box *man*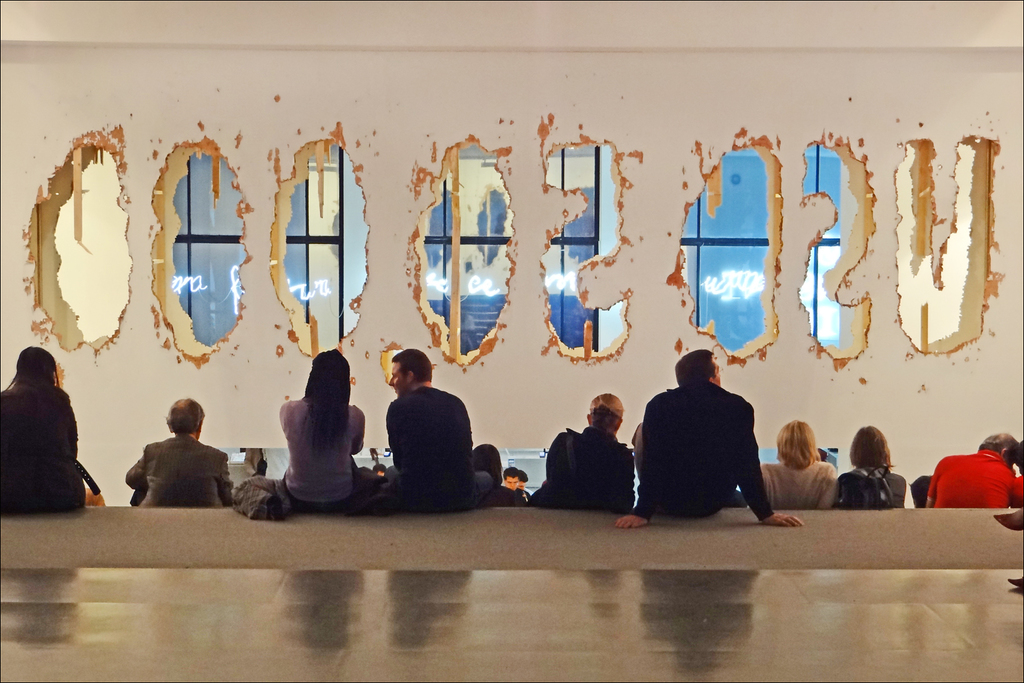
rect(503, 468, 532, 500)
